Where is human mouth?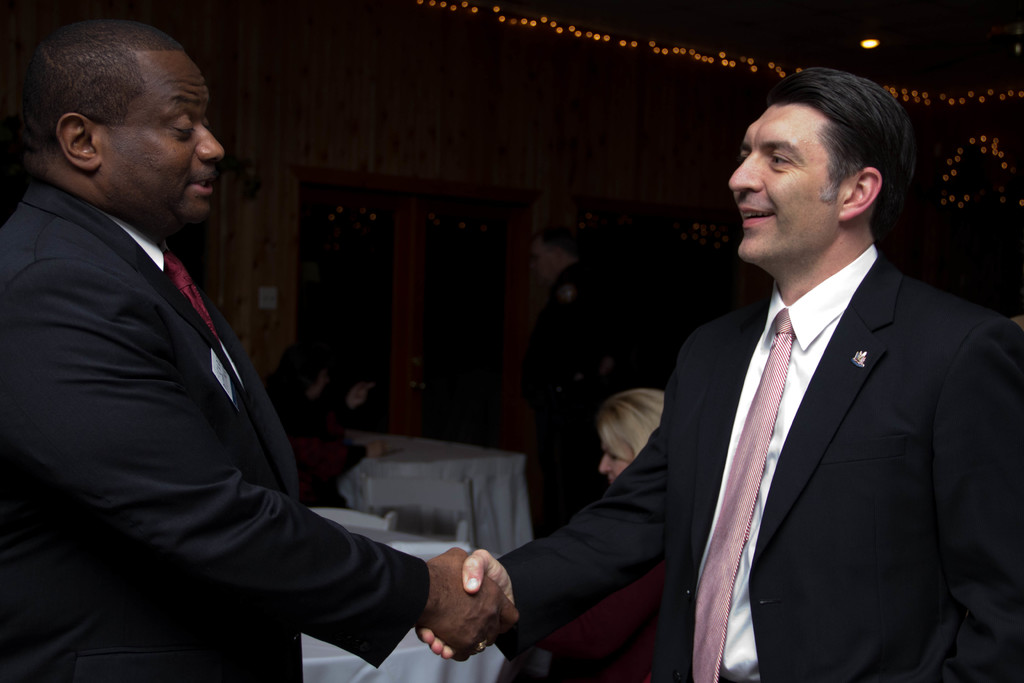
[left=735, top=199, right=778, bottom=226].
